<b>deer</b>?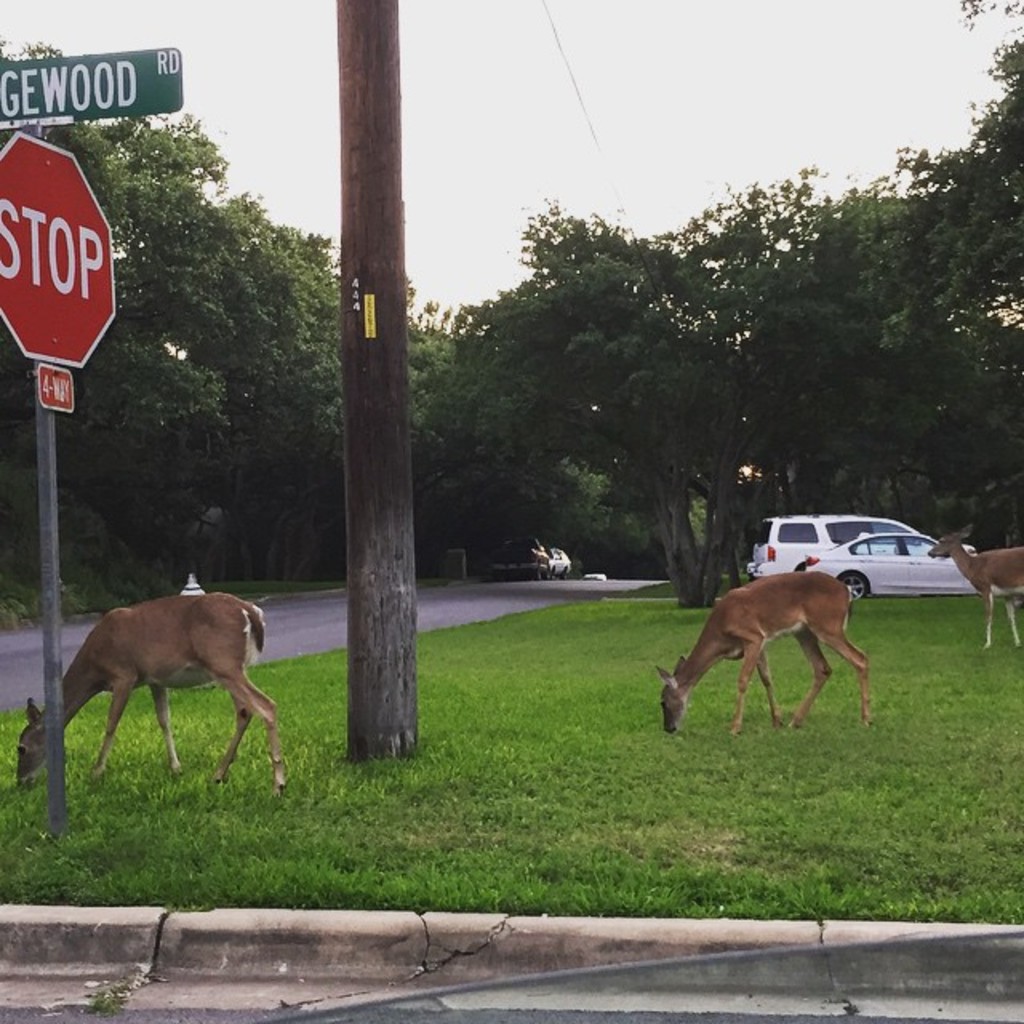
pyautogui.locateOnScreen(930, 533, 1022, 651)
